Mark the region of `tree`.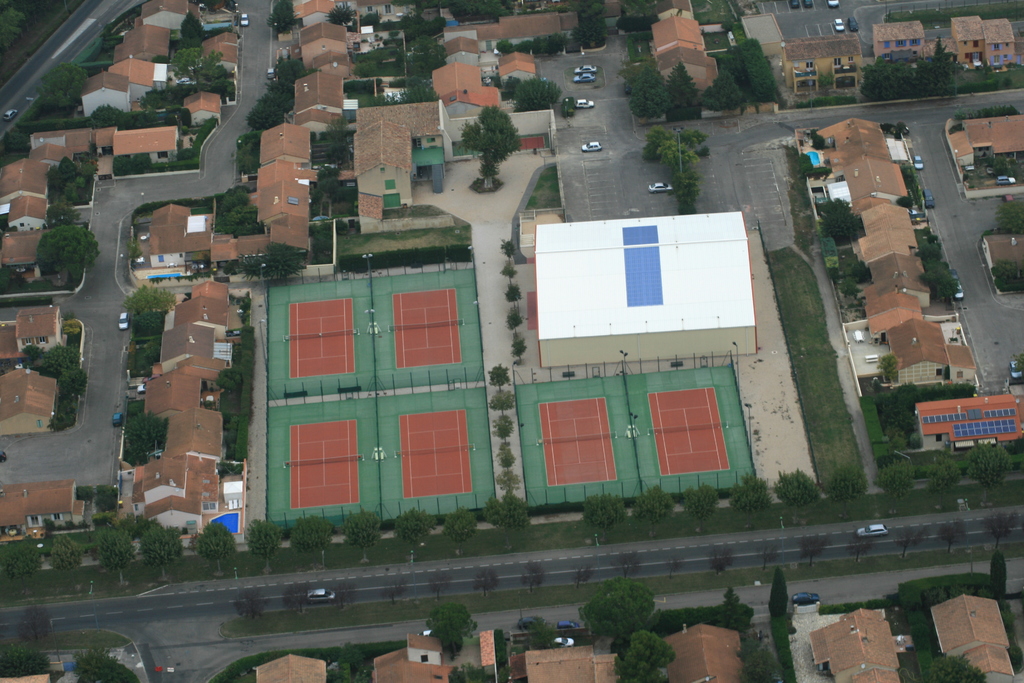
Region: bbox(815, 70, 835, 89).
